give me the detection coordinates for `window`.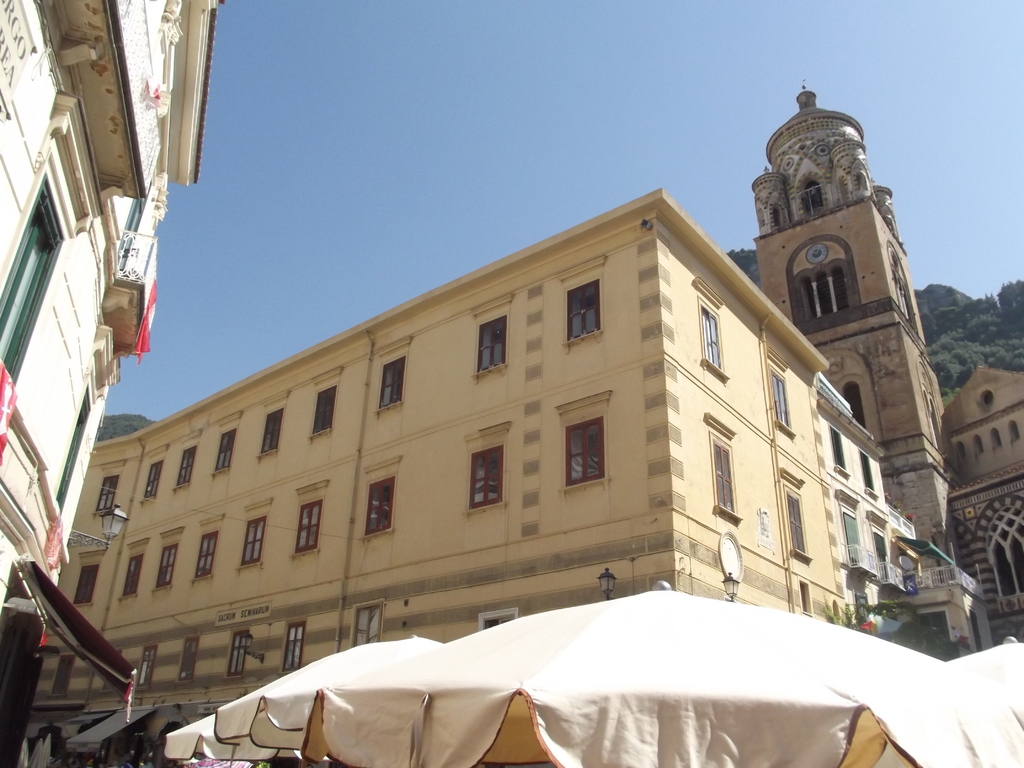
<region>76, 566, 103, 604</region>.
